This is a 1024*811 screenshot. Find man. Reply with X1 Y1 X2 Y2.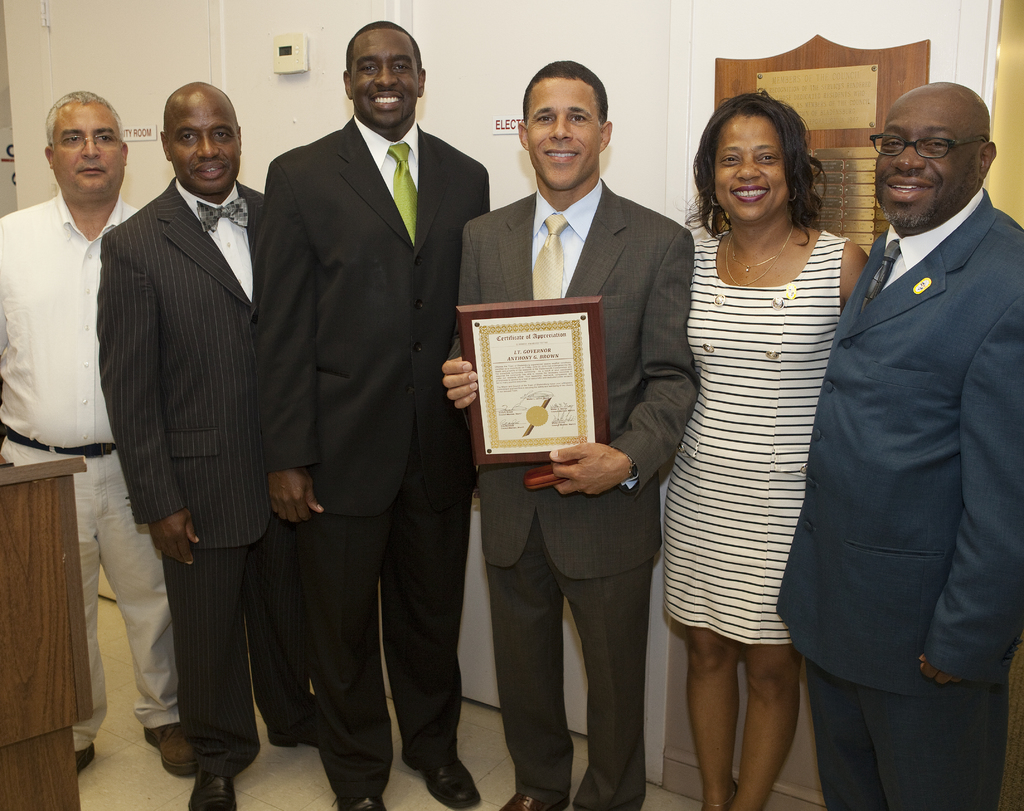
442 60 700 810.
